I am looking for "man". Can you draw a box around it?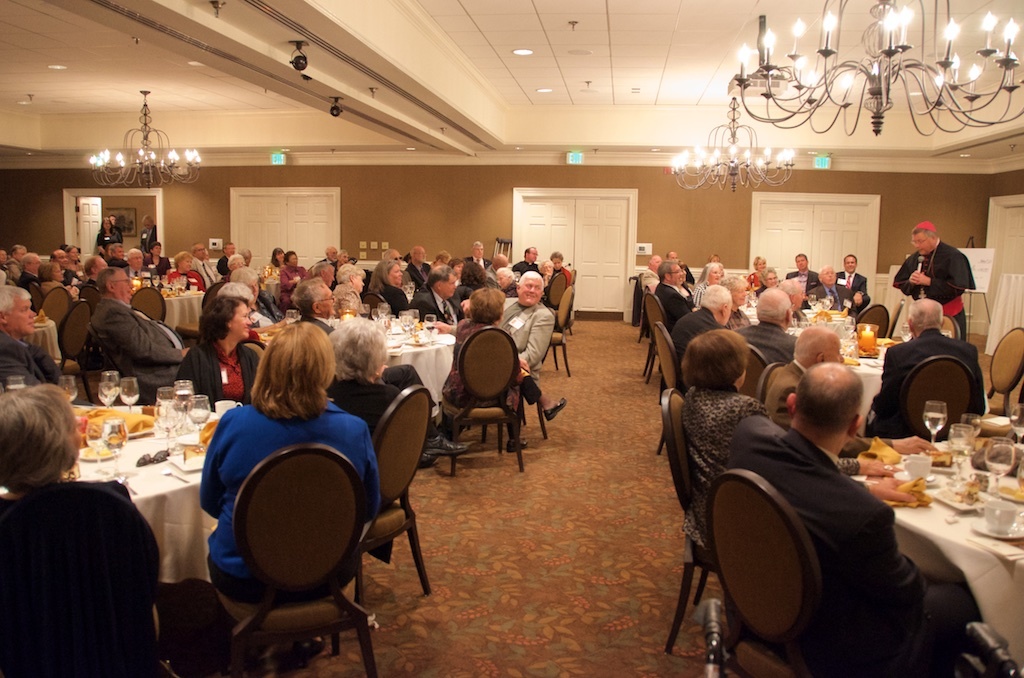
Sure, the bounding box is region(108, 241, 131, 272).
